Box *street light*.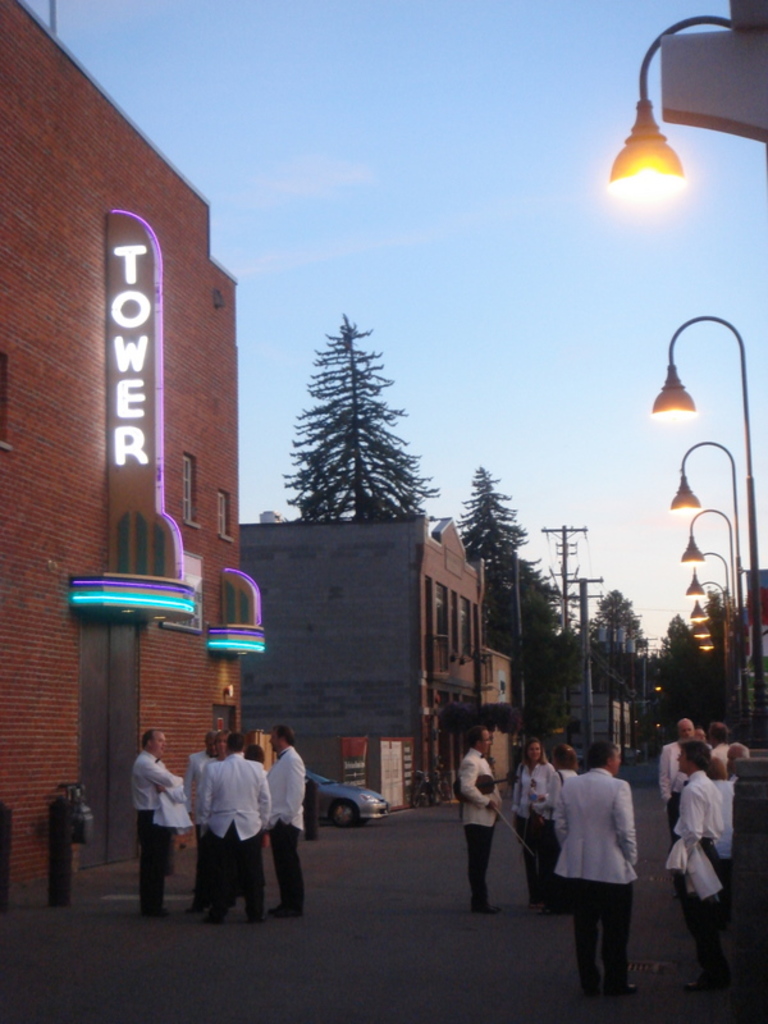
690 571 726 600.
